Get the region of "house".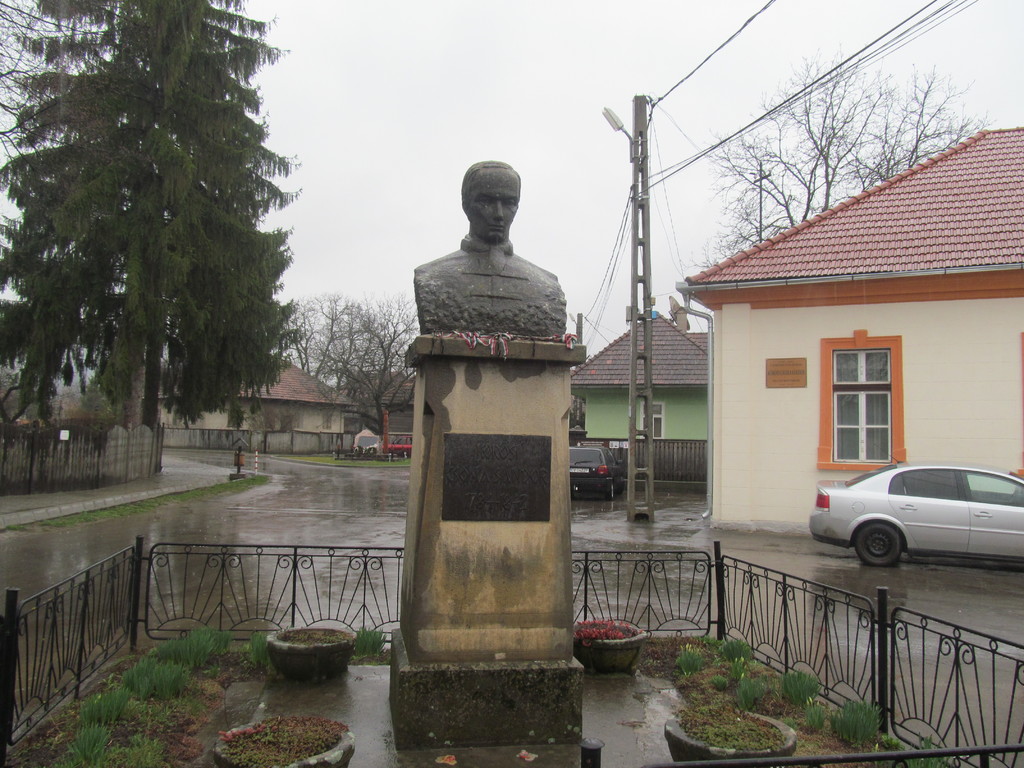
568:296:715:445.
